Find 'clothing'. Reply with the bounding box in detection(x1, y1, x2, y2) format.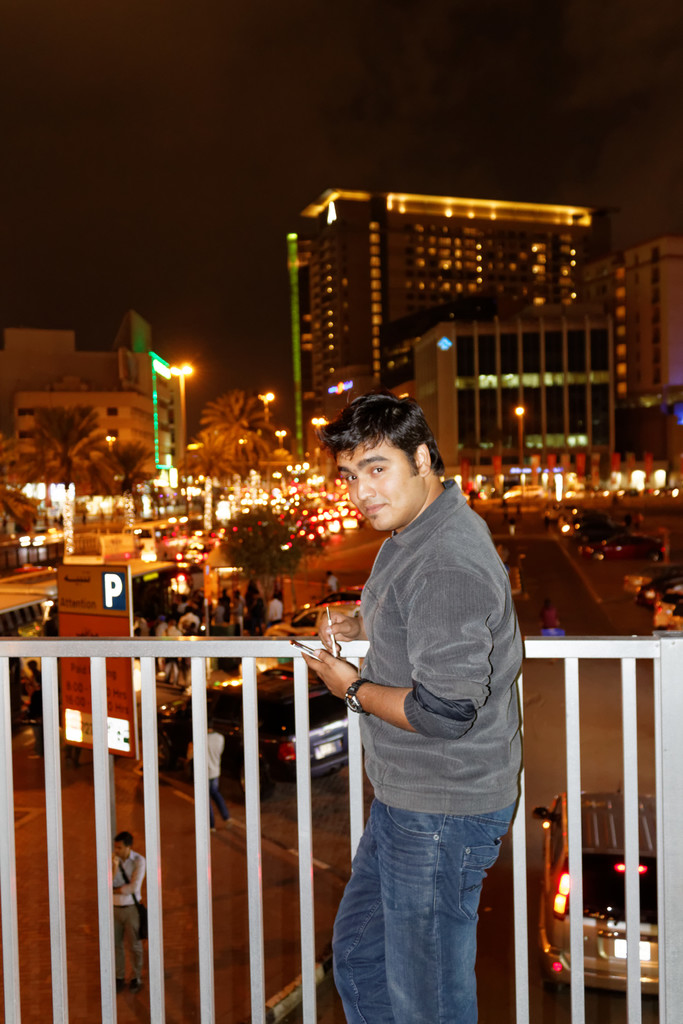
detection(115, 849, 147, 984).
